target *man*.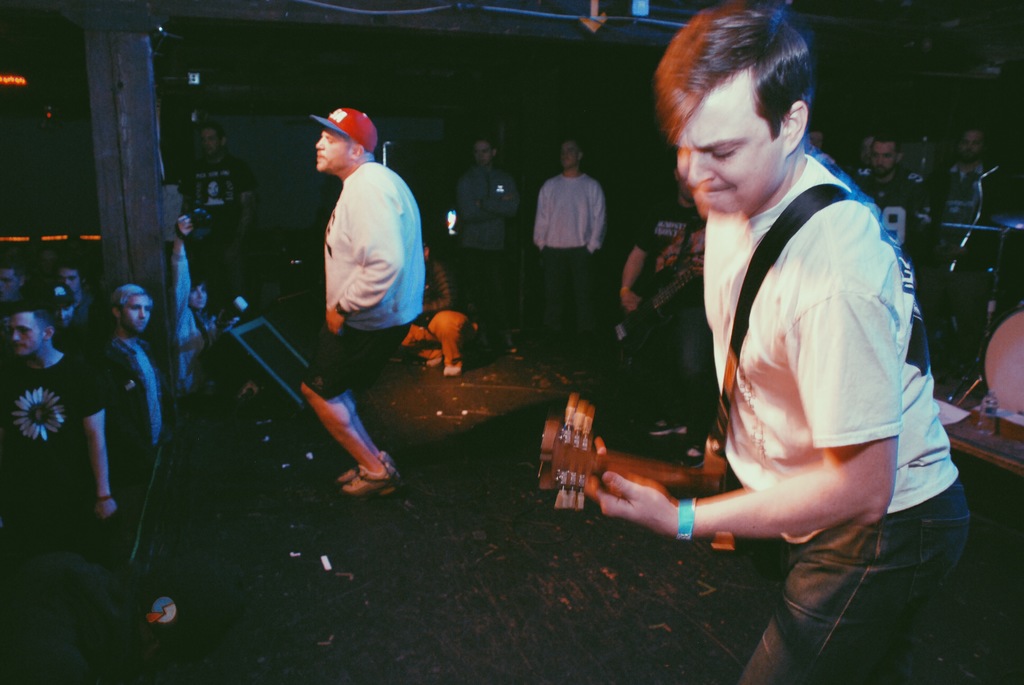
Target region: Rect(96, 281, 190, 492).
